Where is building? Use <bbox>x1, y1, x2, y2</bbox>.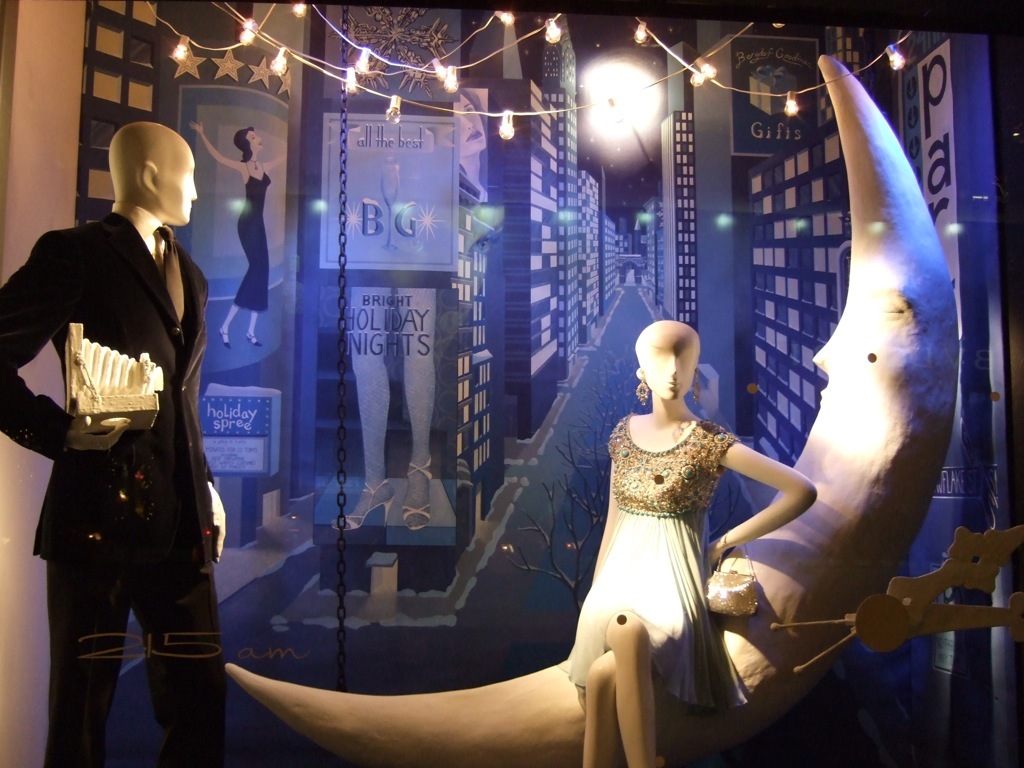
<bbox>656, 108, 706, 329</bbox>.
